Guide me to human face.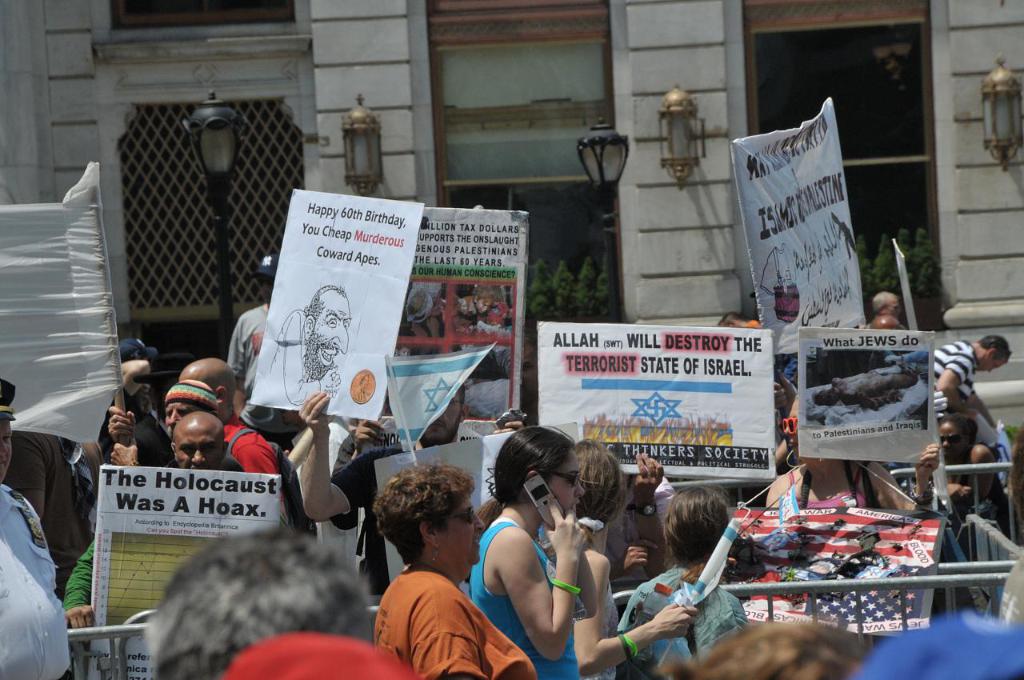
Guidance: [0, 420, 14, 485].
